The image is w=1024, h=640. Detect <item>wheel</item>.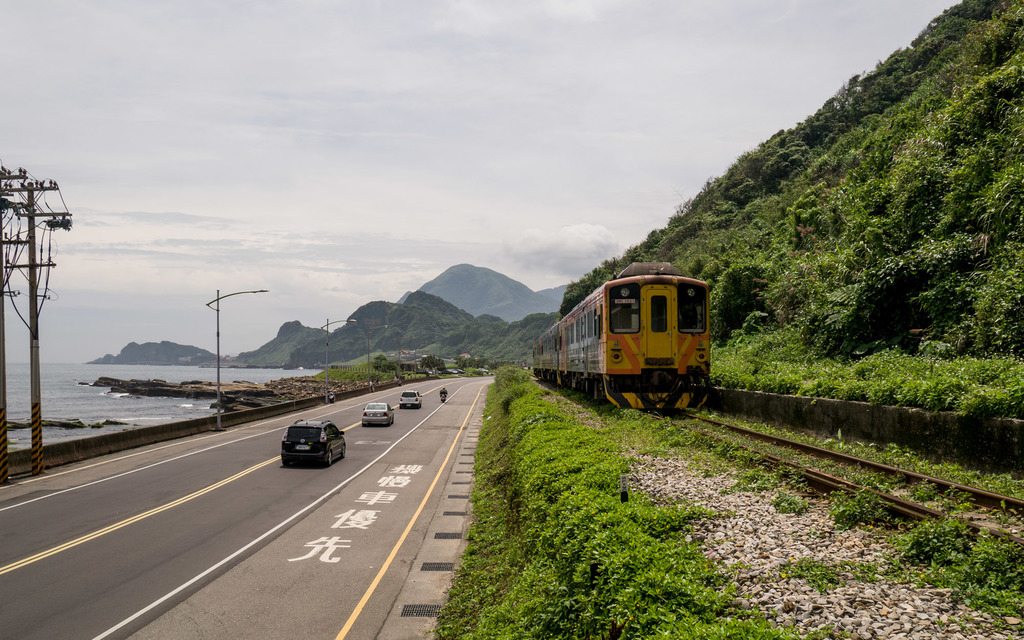
Detection: [284, 458, 292, 464].
